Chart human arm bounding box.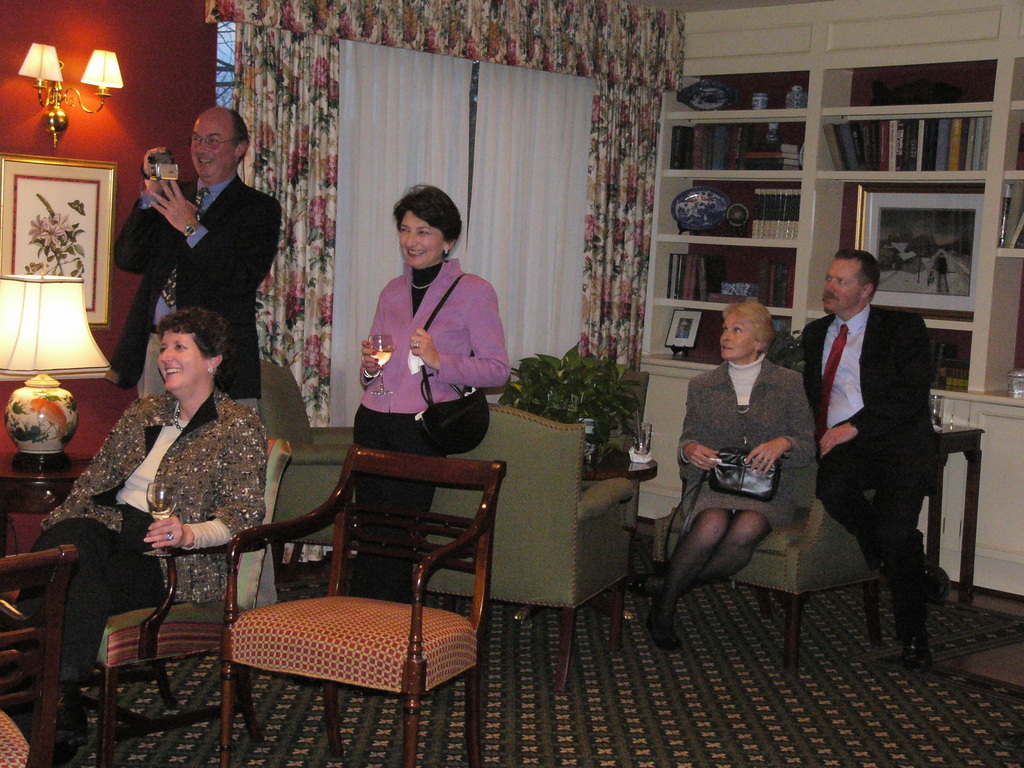
Charted: {"x1": 676, "y1": 383, "x2": 724, "y2": 475}.
